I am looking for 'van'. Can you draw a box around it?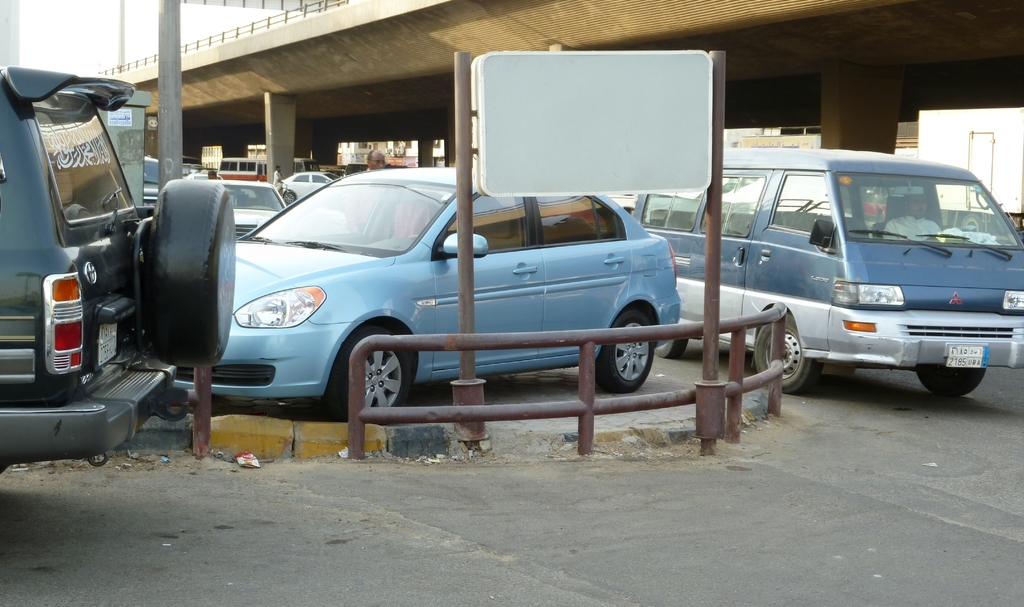
Sure, the bounding box is box(0, 60, 237, 473).
